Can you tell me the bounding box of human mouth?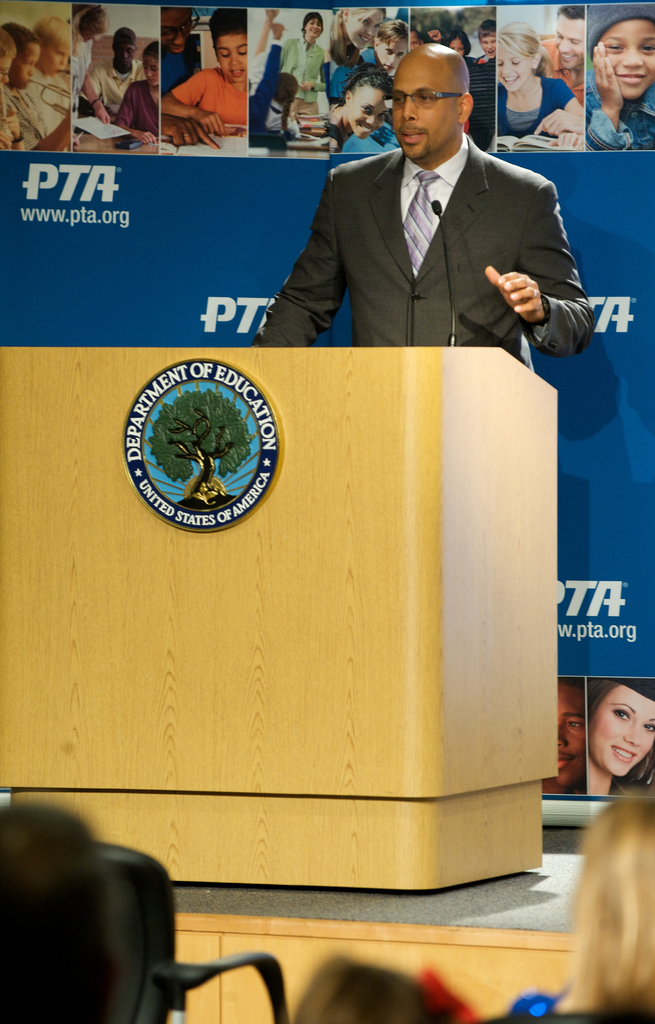
501,74,520,81.
